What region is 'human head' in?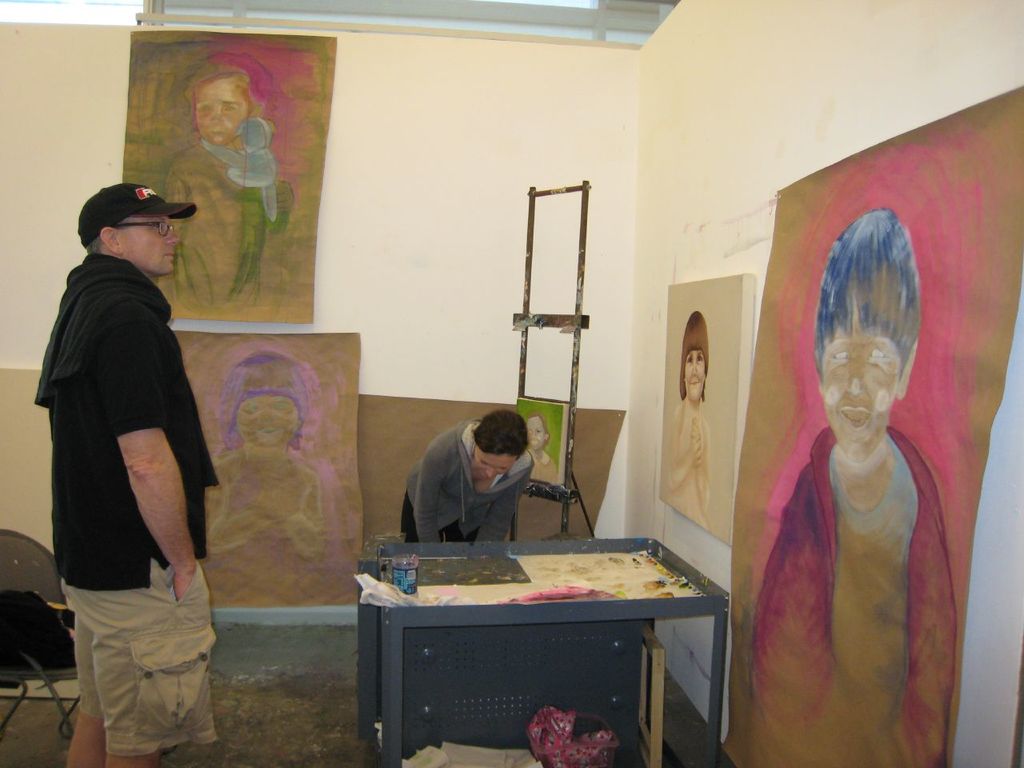
(189,58,262,150).
